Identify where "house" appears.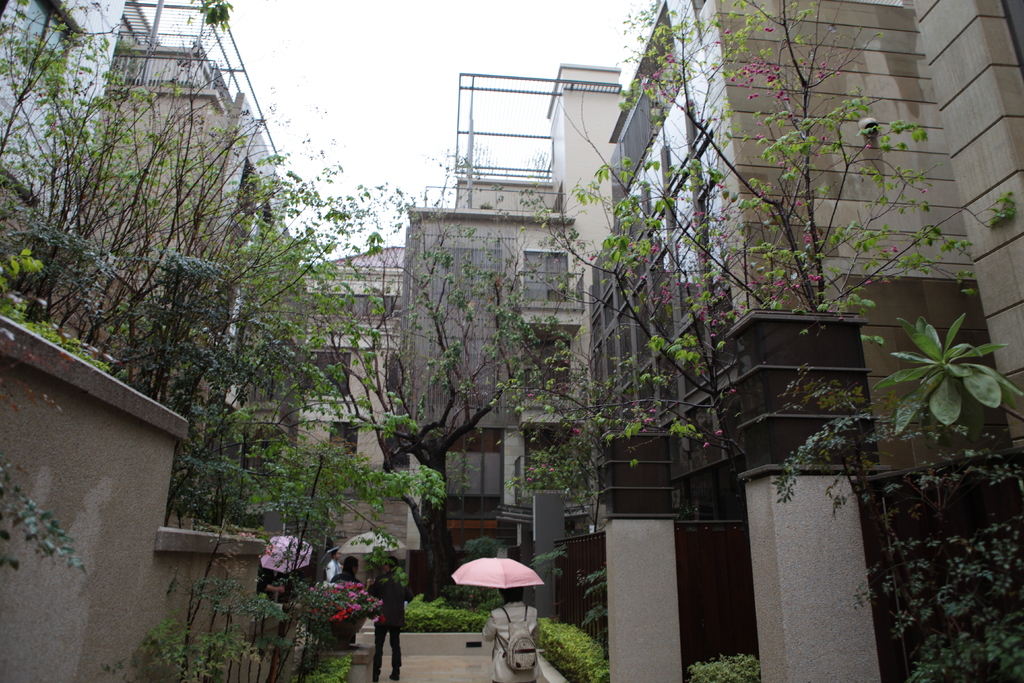
Appears at x1=657, y1=0, x2=1023, y2=682.
